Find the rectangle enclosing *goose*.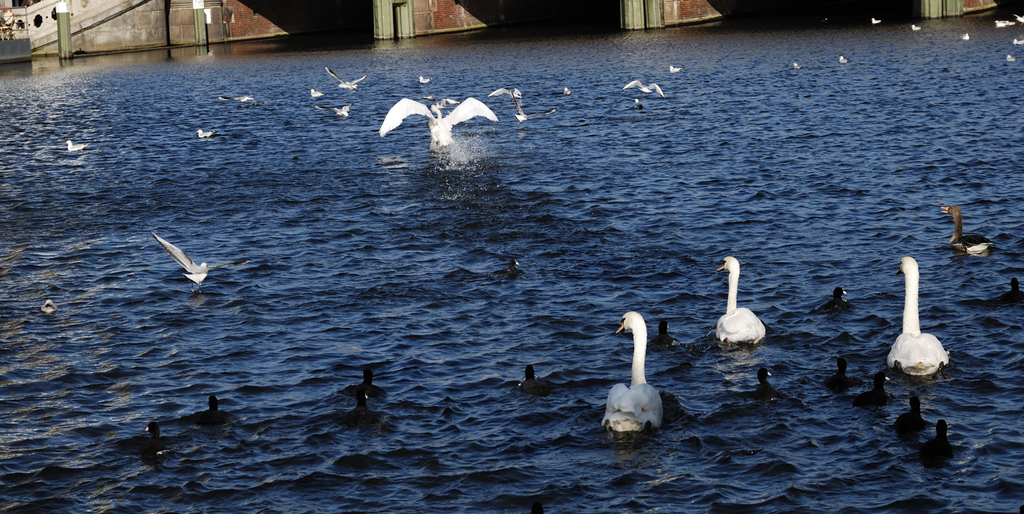
crop(662, 391, 692, 418).
